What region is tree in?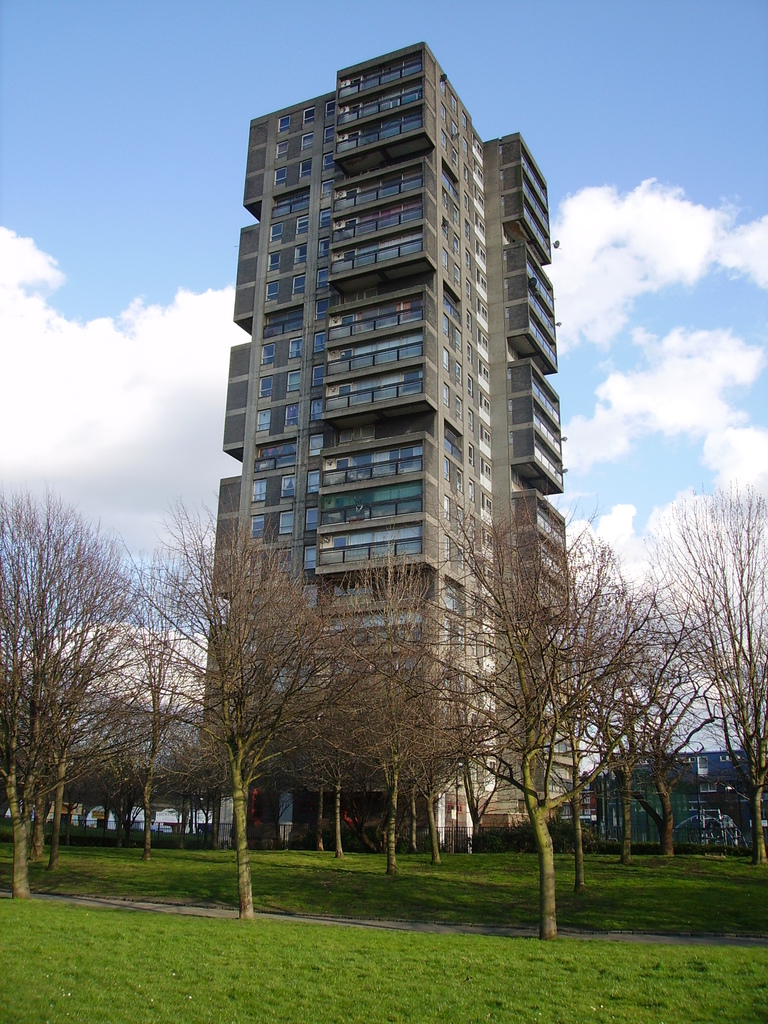
(0,484,166,892).
